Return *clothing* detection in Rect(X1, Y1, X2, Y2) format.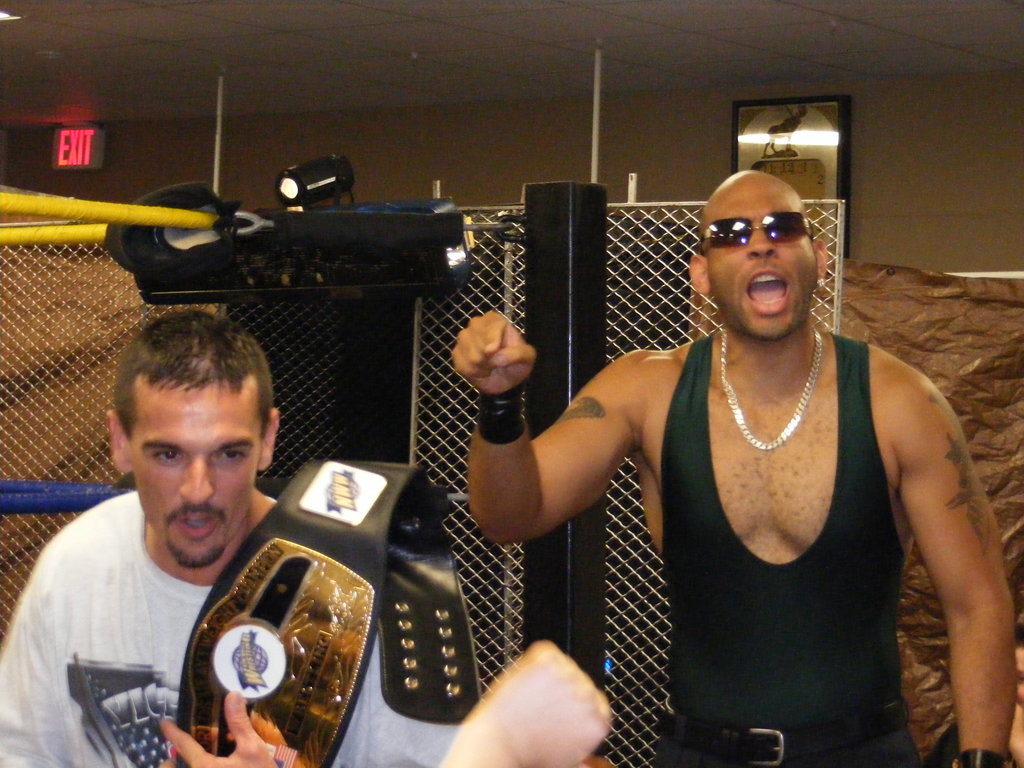
Rect(0, 477, 456, 767).
